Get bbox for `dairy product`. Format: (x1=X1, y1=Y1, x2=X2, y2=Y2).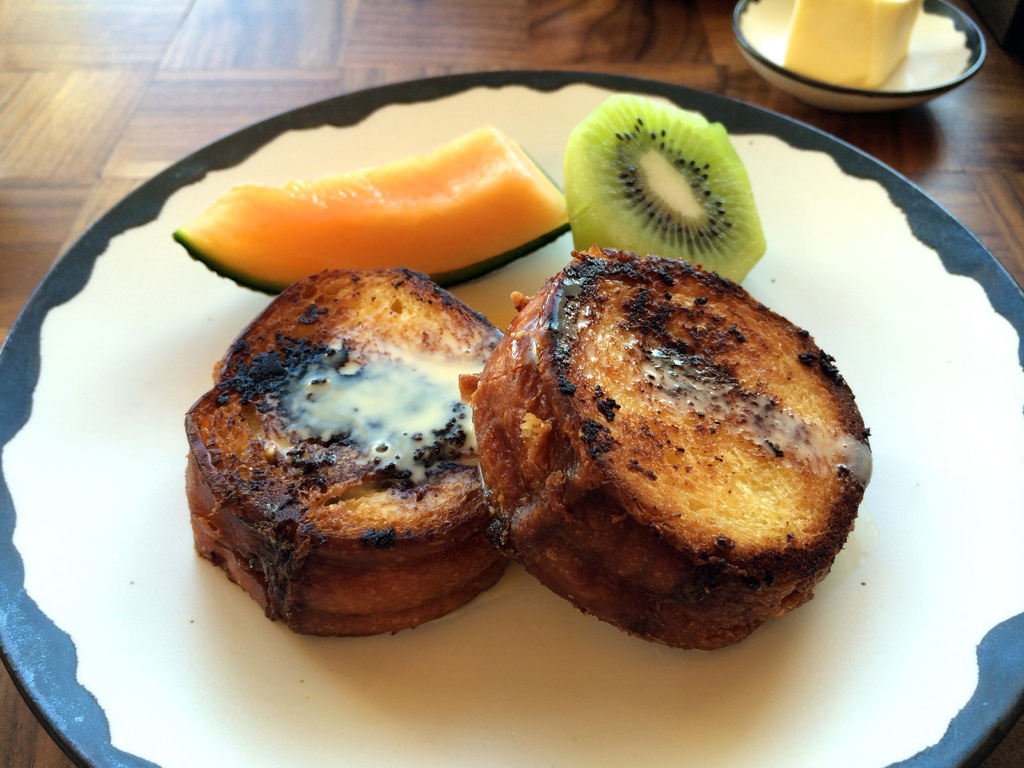
(x1=776, y1=0, x2=923, y2=86).
